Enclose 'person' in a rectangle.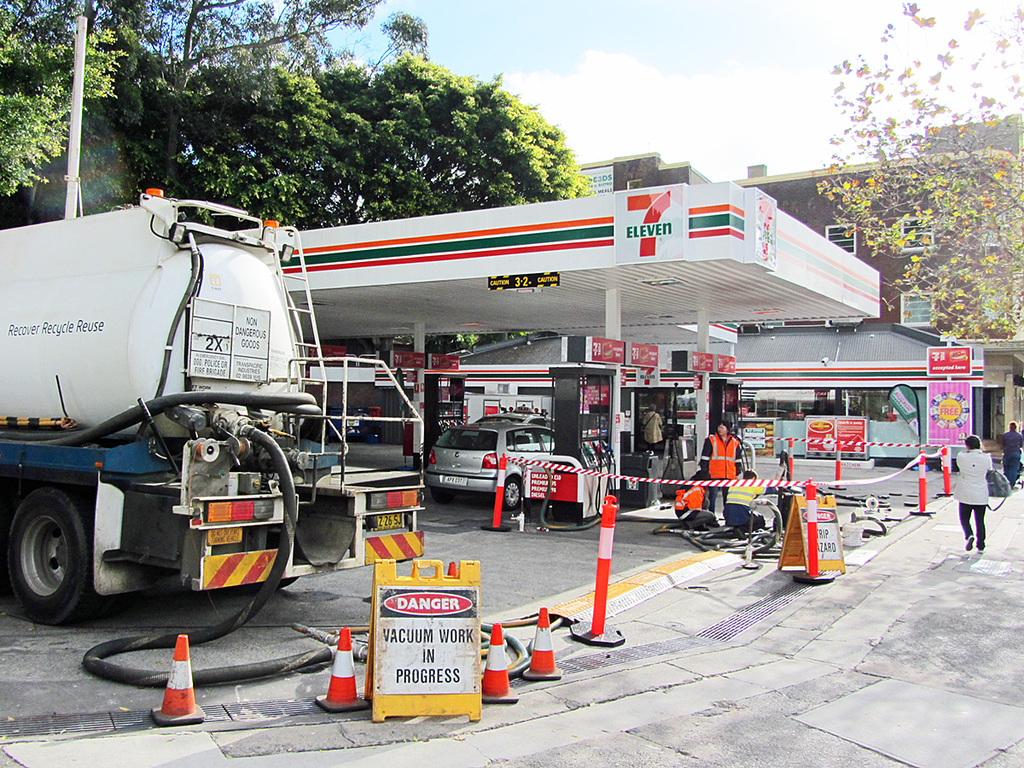
[x1=723, y1=468, x2=771, y2=540].
